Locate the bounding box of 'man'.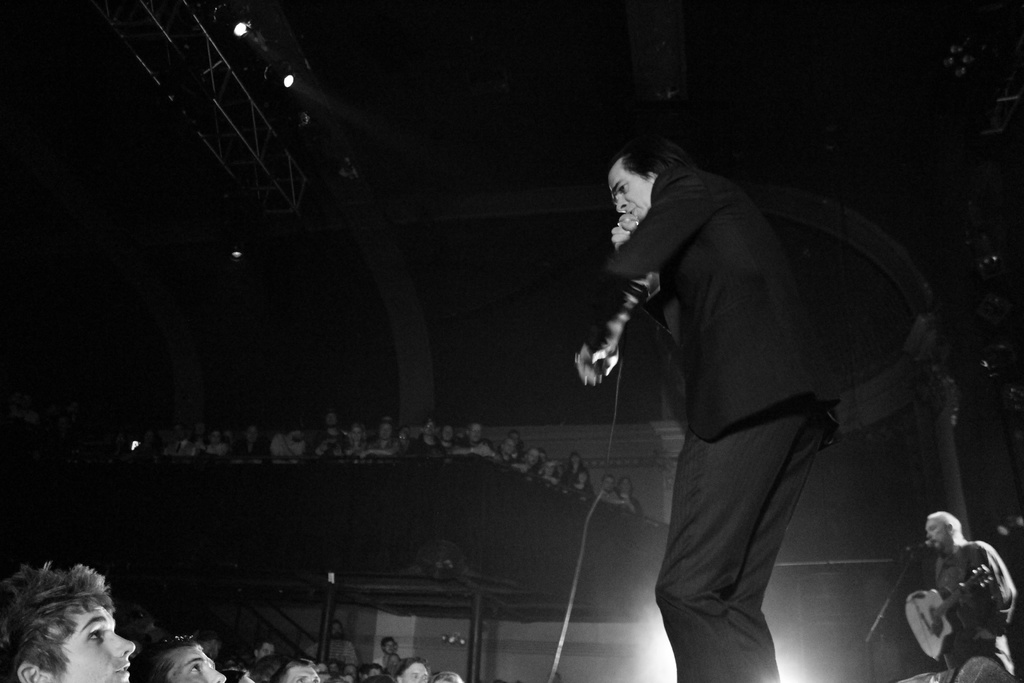
Bounding box: [x1=369, y1=638, x2=402, y2=673].
